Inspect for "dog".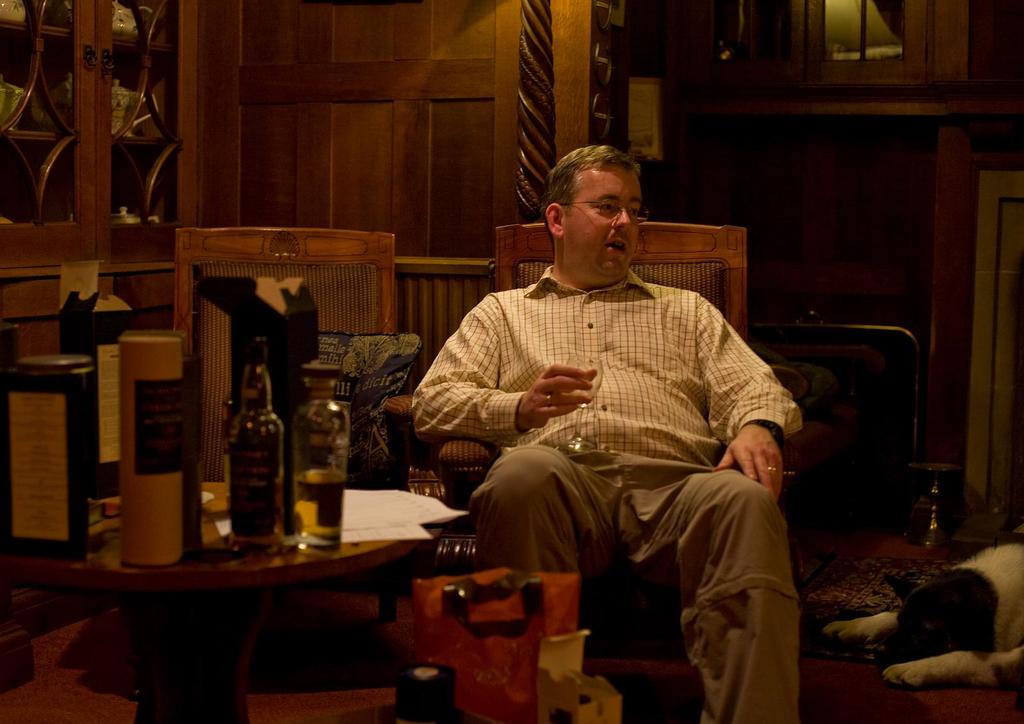
Inspection: bbox(824, 541, 1023, 692).
